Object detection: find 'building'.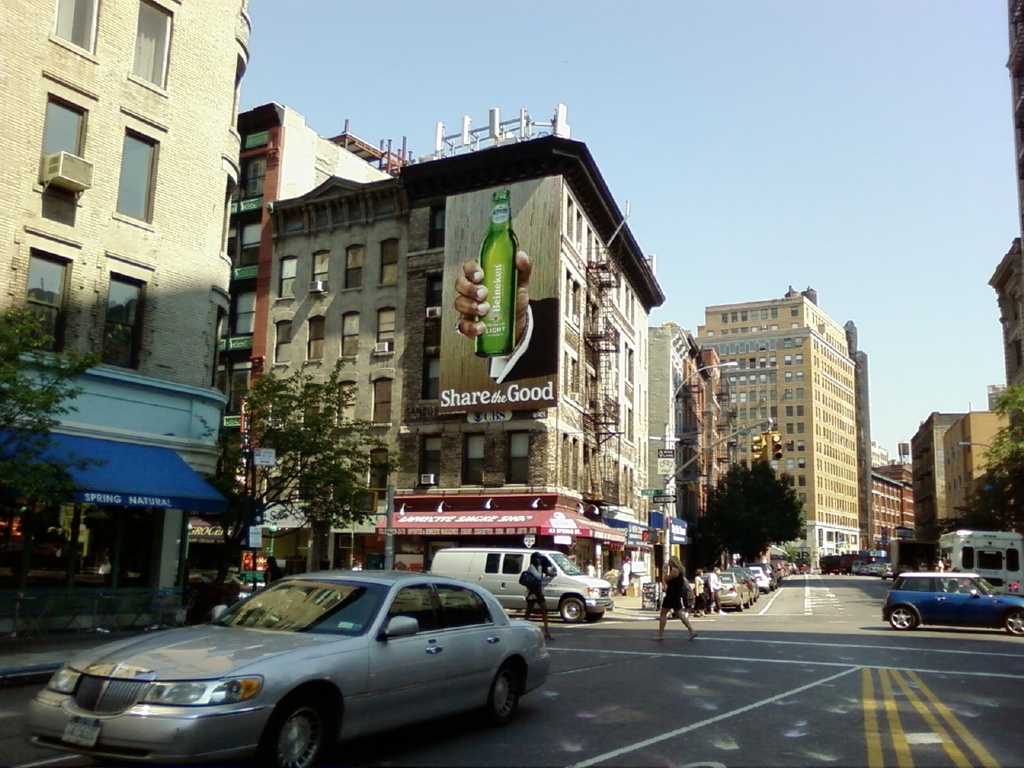
pyautogui.locateOnScreen(0, 0, 255, 616).
